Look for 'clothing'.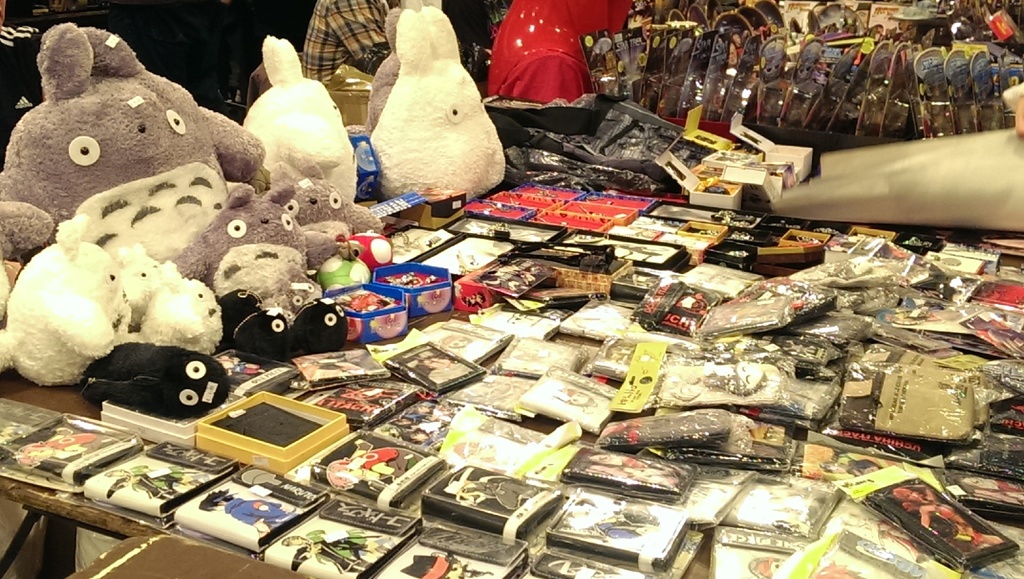
Found: (left=296, top=0, right=394, bottom=90).
